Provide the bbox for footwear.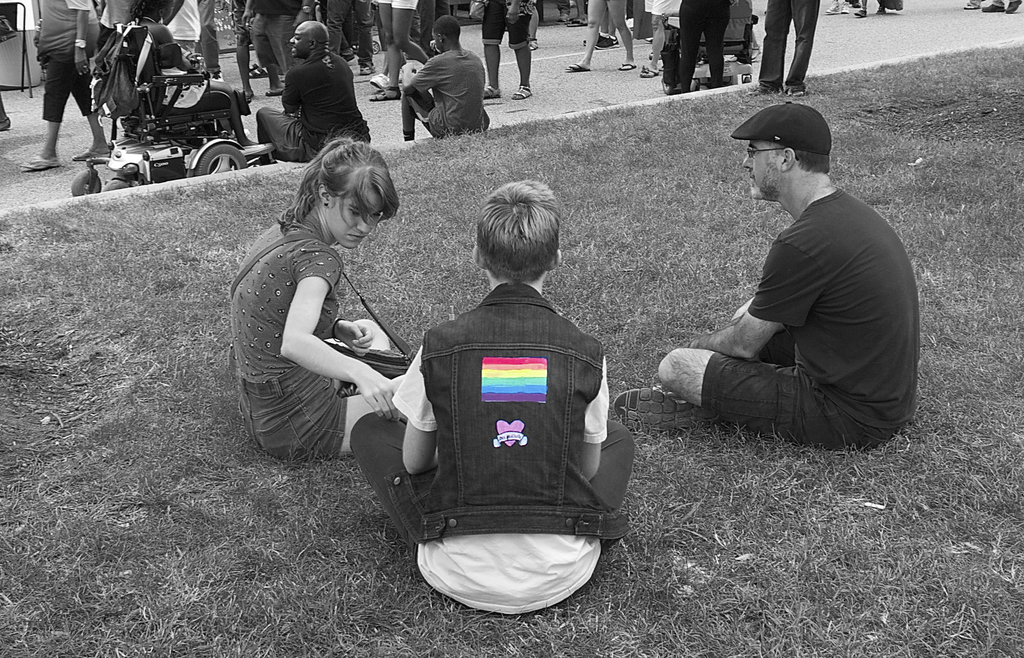
[510,82,534,100].
